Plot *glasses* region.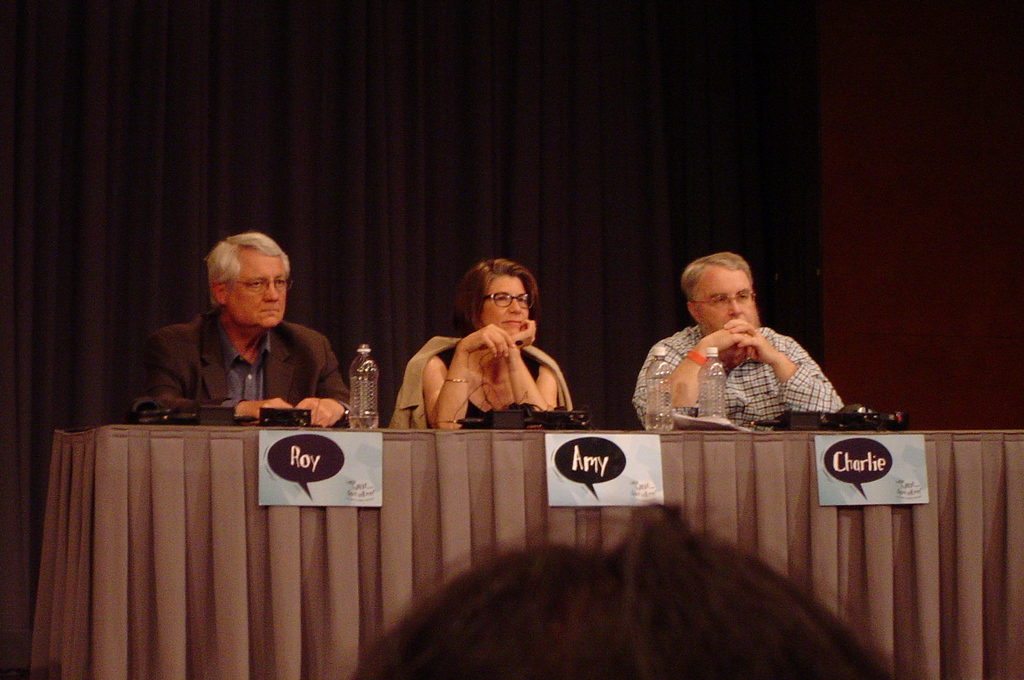
Plotted at [693,294,756,306].
